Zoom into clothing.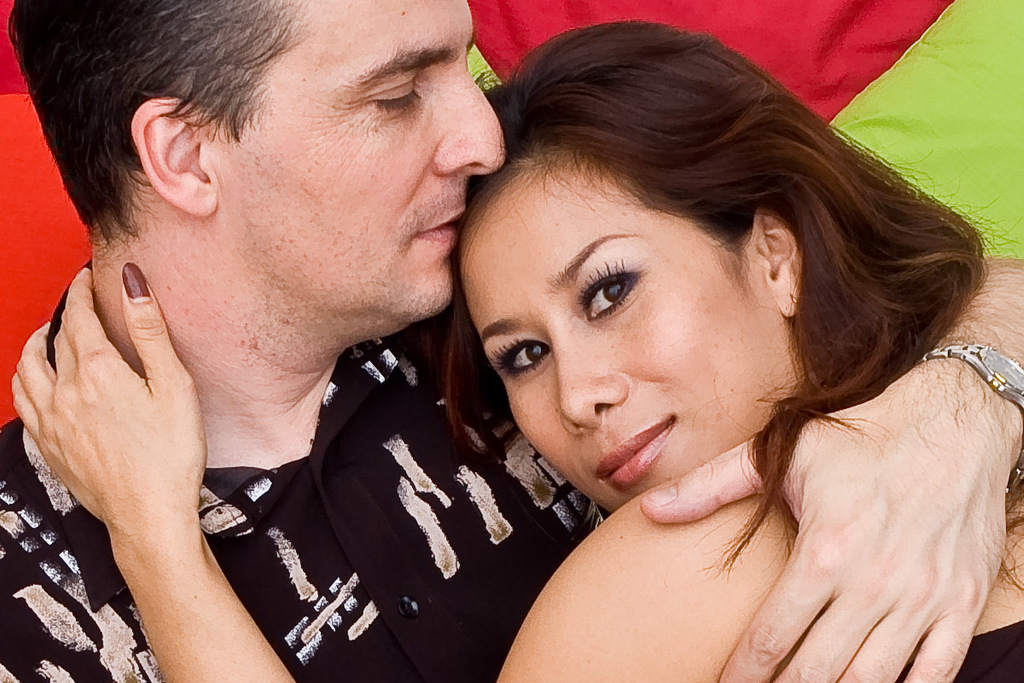
Zoom target: (12,196,651,673).
